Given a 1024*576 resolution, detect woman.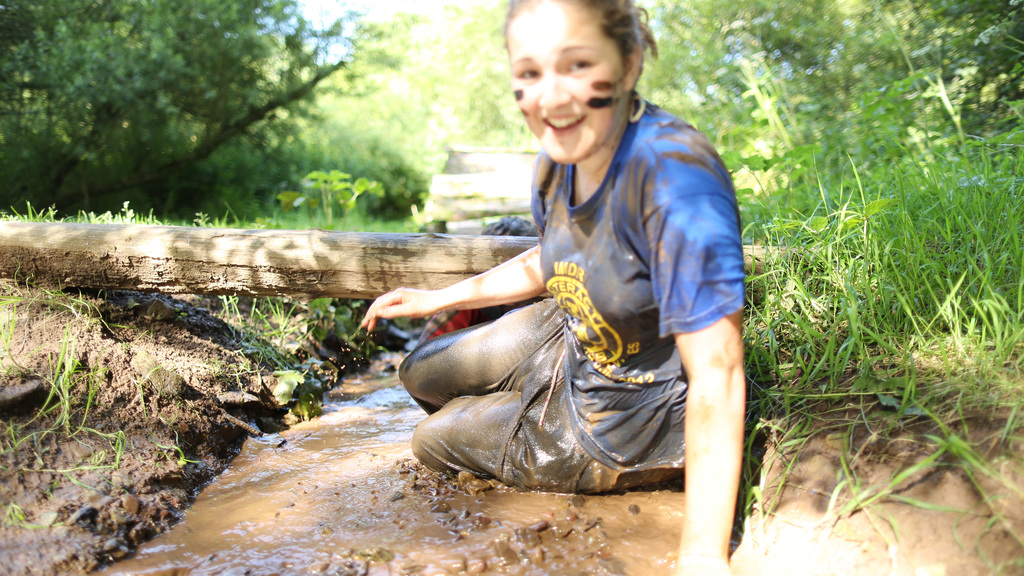
rect(359, 0, 751, 575).
